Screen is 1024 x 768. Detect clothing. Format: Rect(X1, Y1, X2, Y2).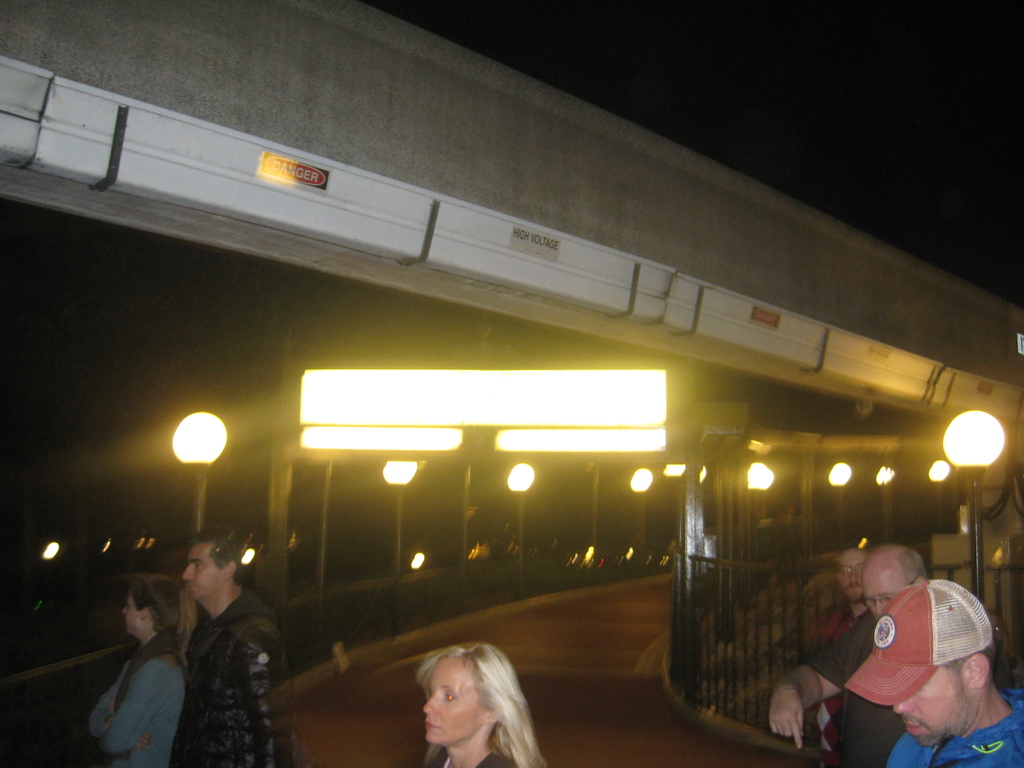
Rect(428, 750, 511, 767).
